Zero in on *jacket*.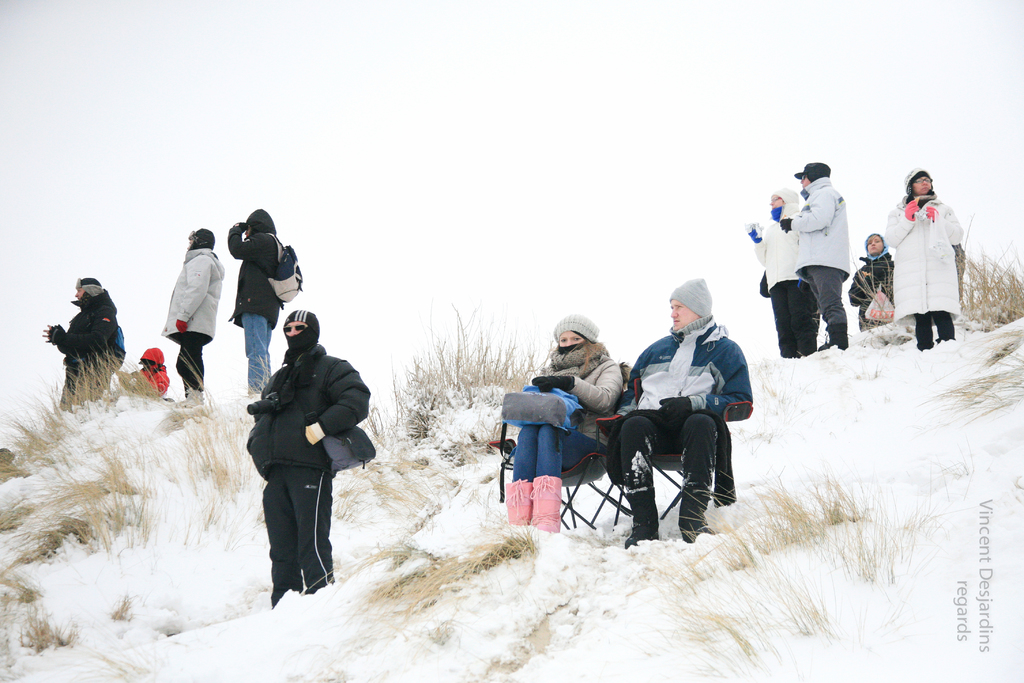
Zeroed in: bbox=[242, 352, 393, 478].
